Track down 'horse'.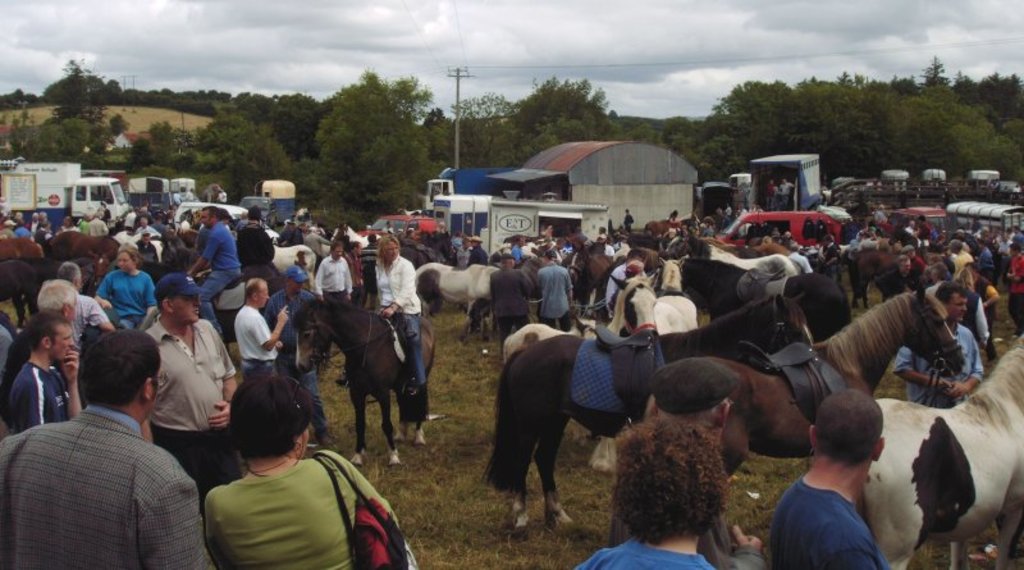
Tracked to 412/211/1023/569.
